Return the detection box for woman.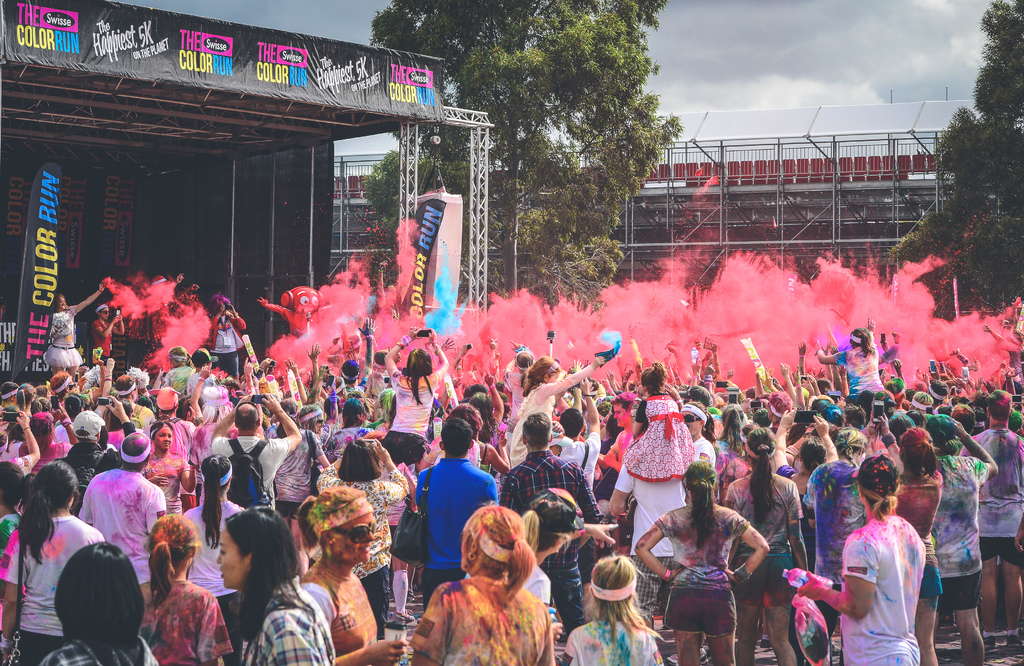
bbox=(624, 457, 766, 665).
